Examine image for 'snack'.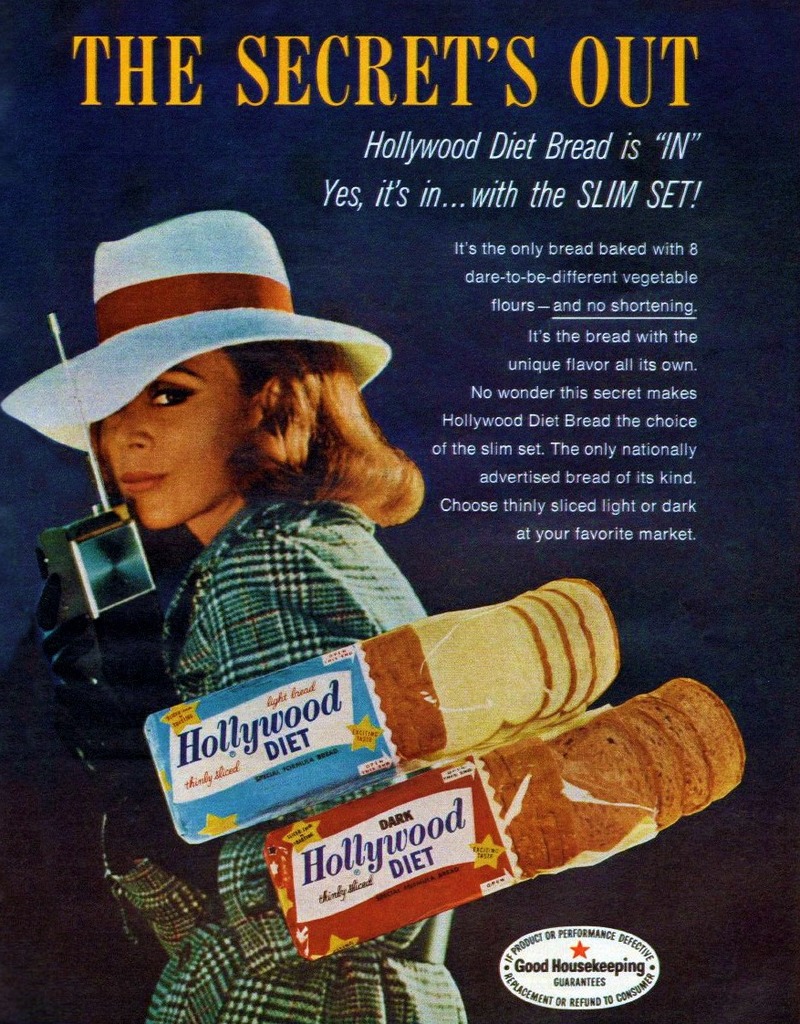
Examination result: <bbox>539, 579, 618, 704</bbox>.
